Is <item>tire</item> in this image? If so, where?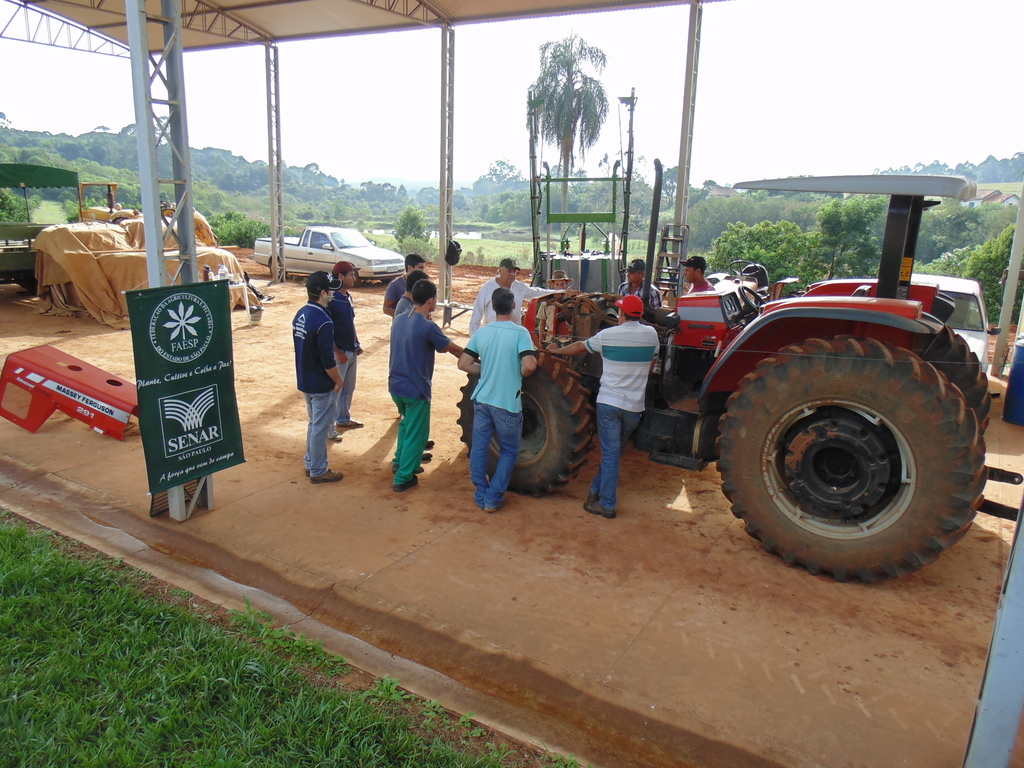
Yes, at x1=911 y1=324 x2=989 y2=420.
